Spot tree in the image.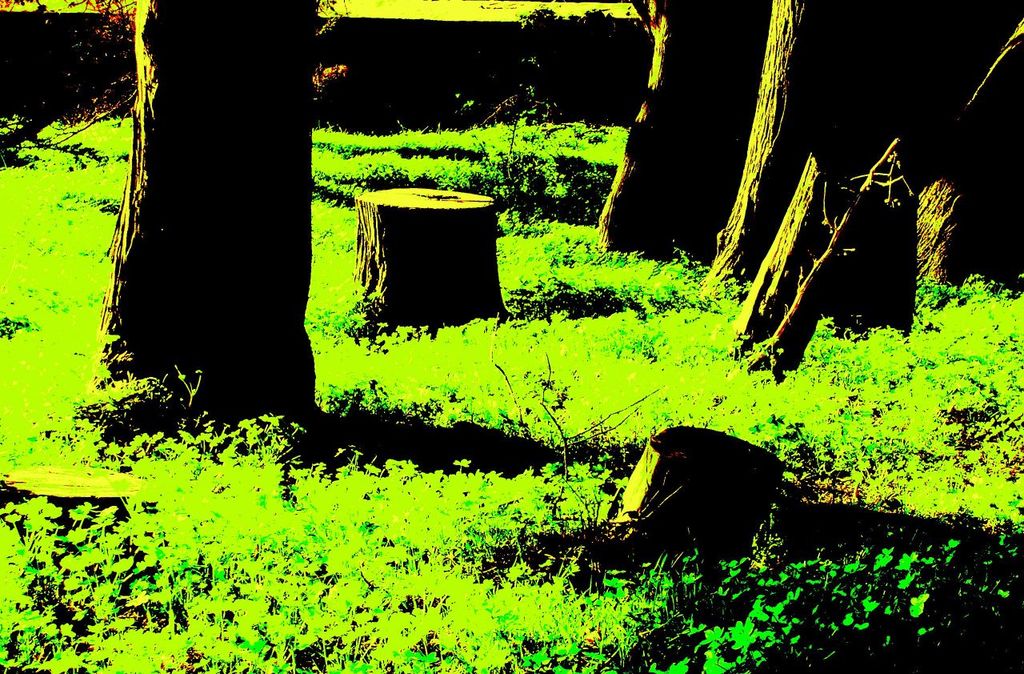
tree found at x1=699, y1=0, x2=1023, y2=366.
